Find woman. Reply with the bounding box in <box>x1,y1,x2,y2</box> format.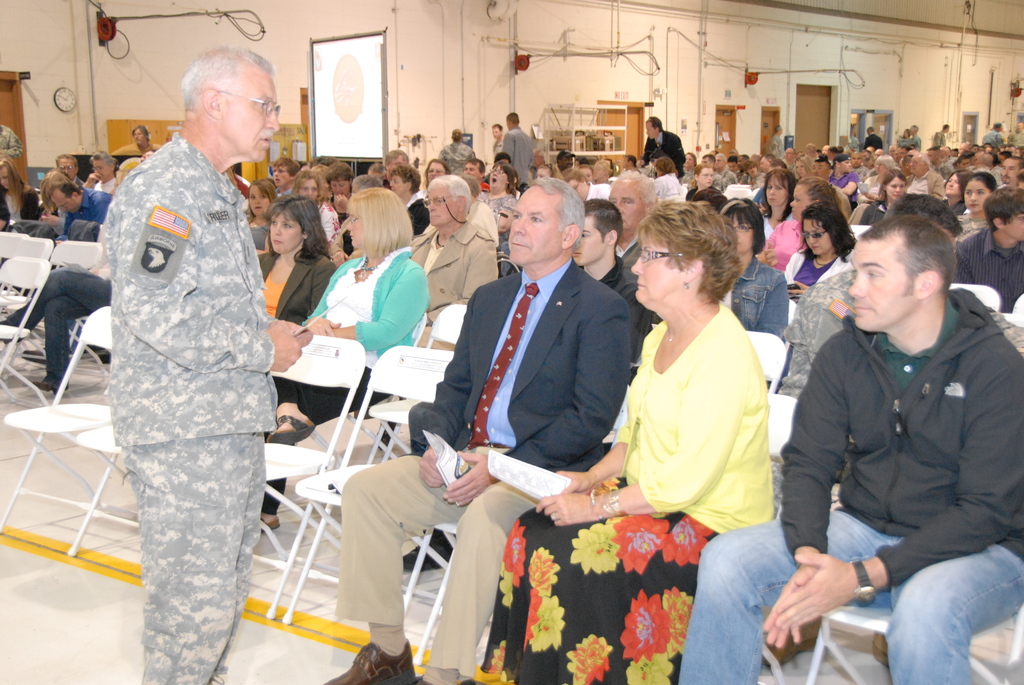
<box>686,161,740,207</box>.
